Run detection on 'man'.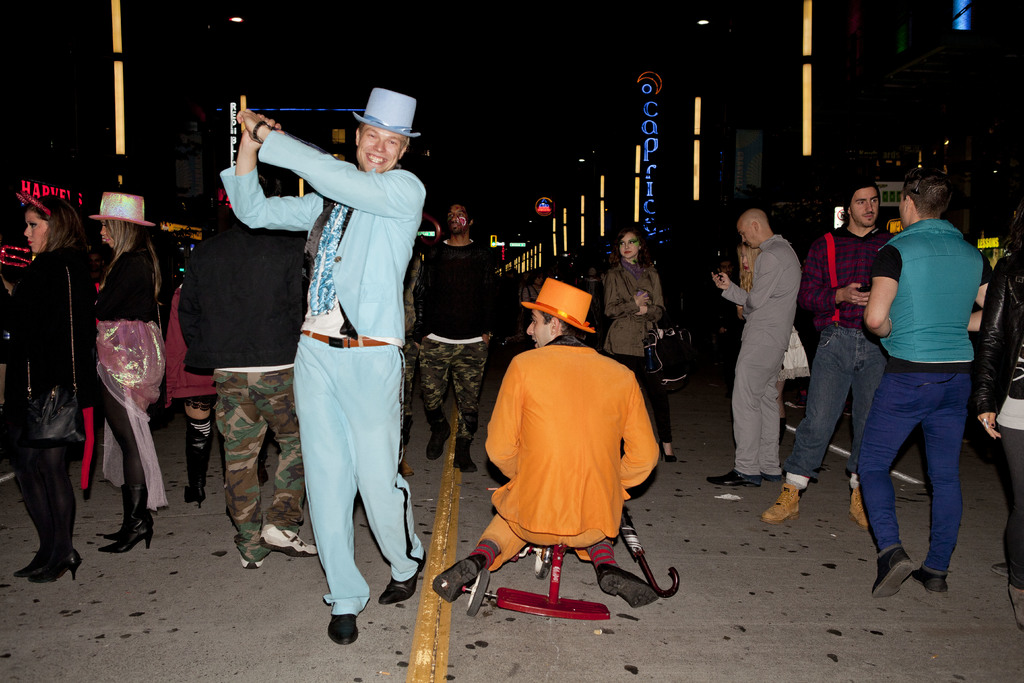
Result: rect(402, 244, 416, 478).
